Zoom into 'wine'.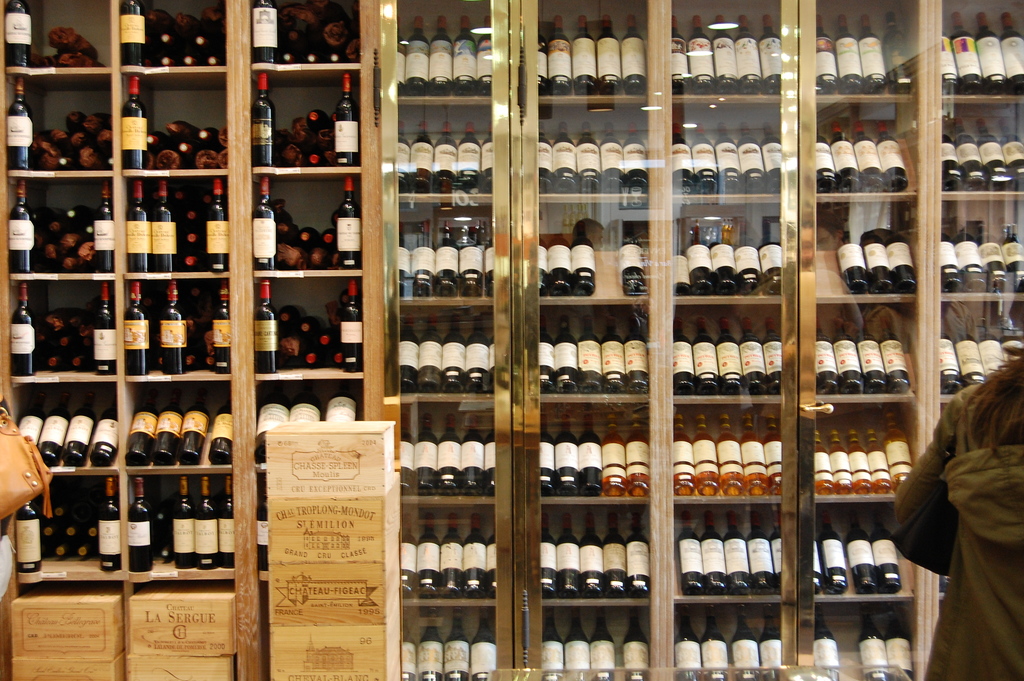
Zoom target: region(556, 124, 577, 193).
